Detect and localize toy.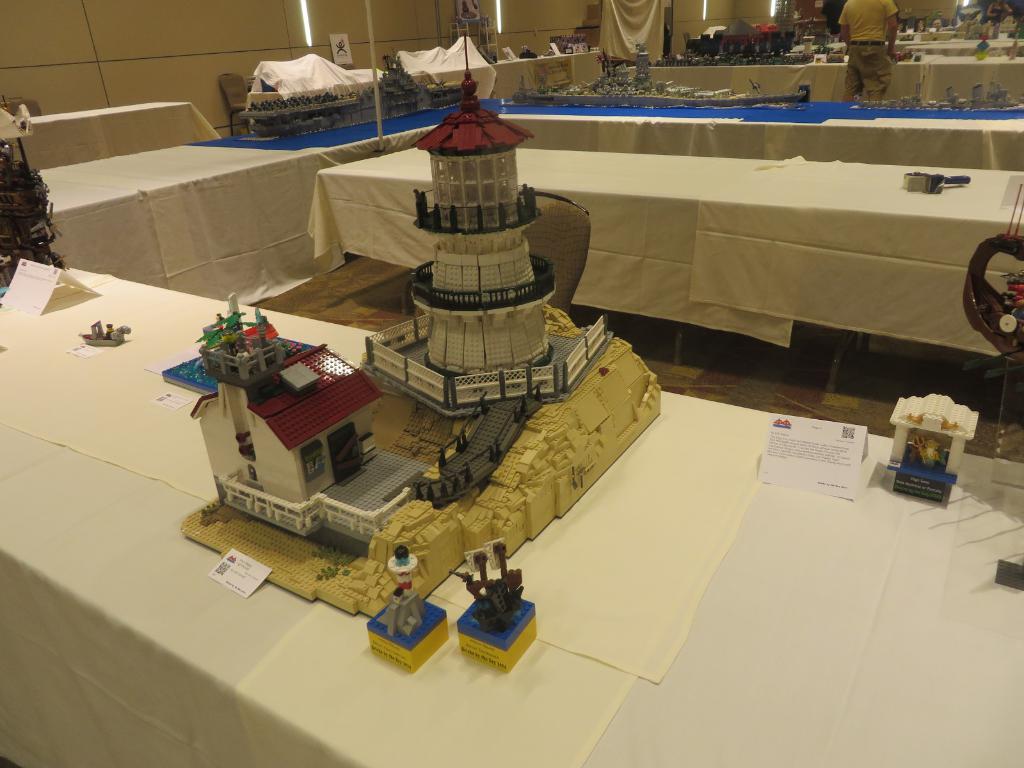
Localized at [454, 531, 541, 674].
